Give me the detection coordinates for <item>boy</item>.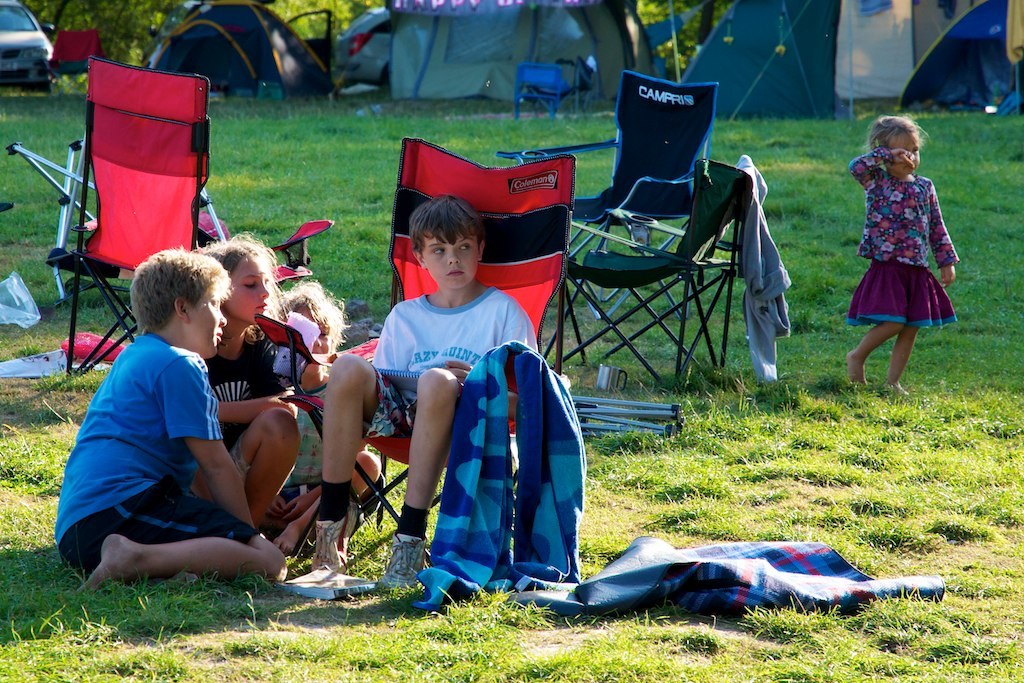
(left=312, top=194, right=539, bottom=586).
